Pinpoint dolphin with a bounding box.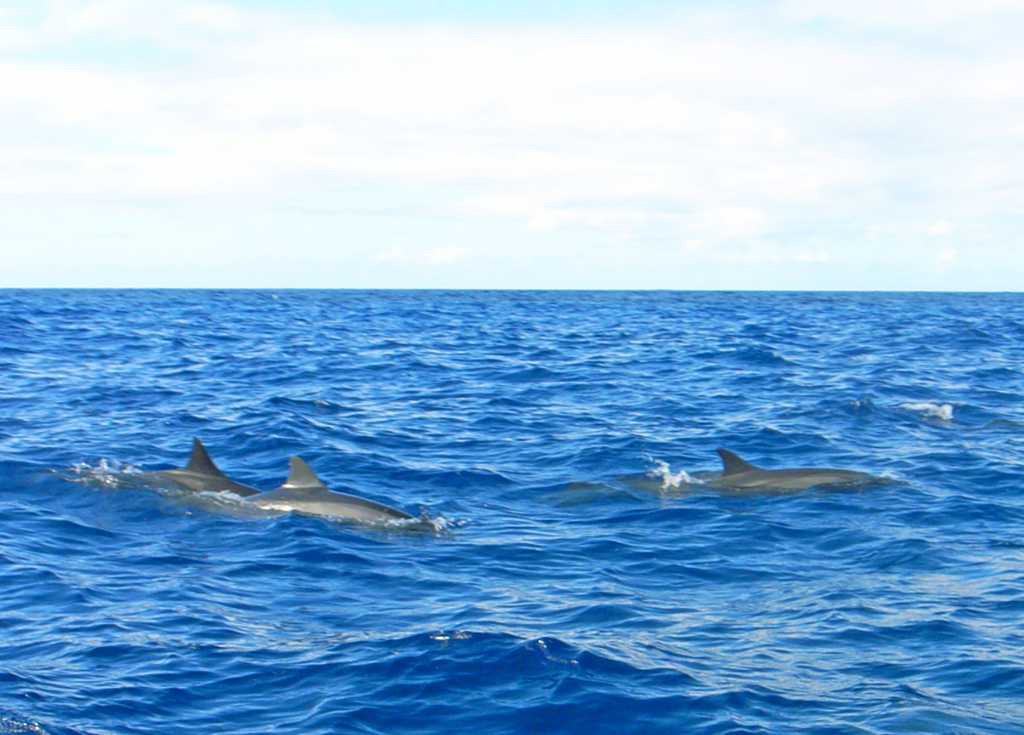
bbox(696, 441, 890, 513).
